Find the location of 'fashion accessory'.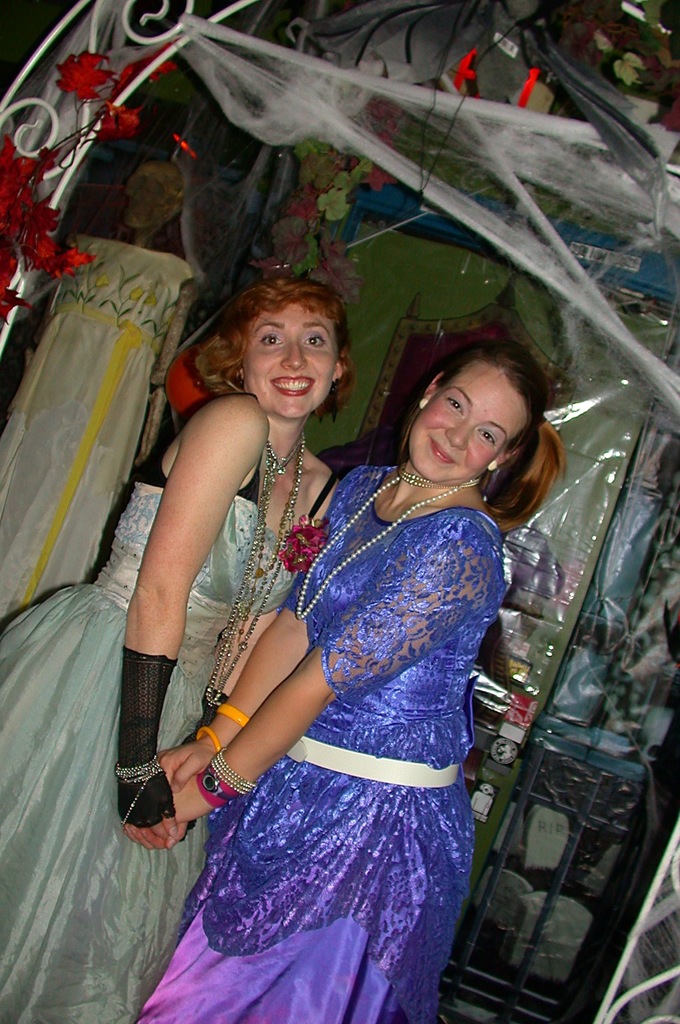
Location: (195,726,220,756).
